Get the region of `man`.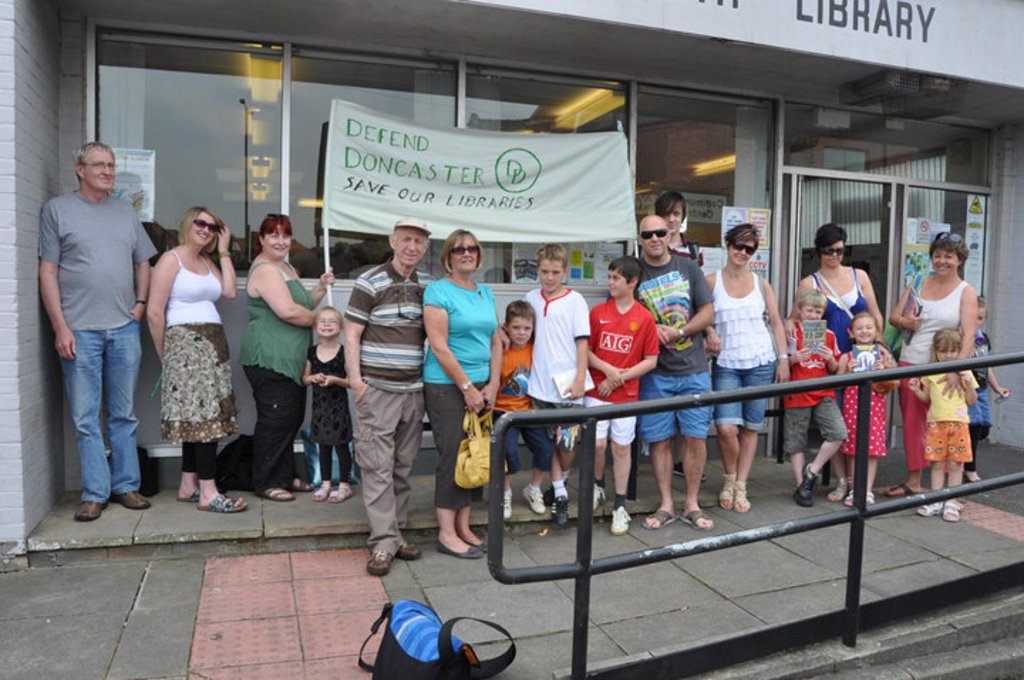
[left=636, top=212, right=720, bottom=533].
